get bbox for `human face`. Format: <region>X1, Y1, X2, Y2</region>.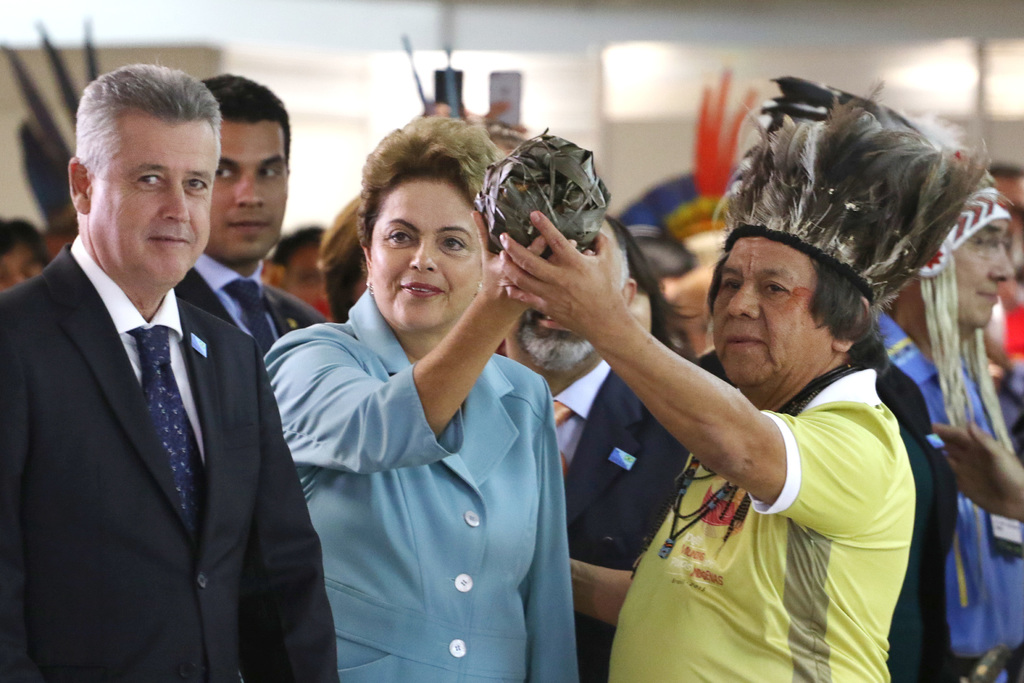
<region>365, 168, 487, 334</region>.
